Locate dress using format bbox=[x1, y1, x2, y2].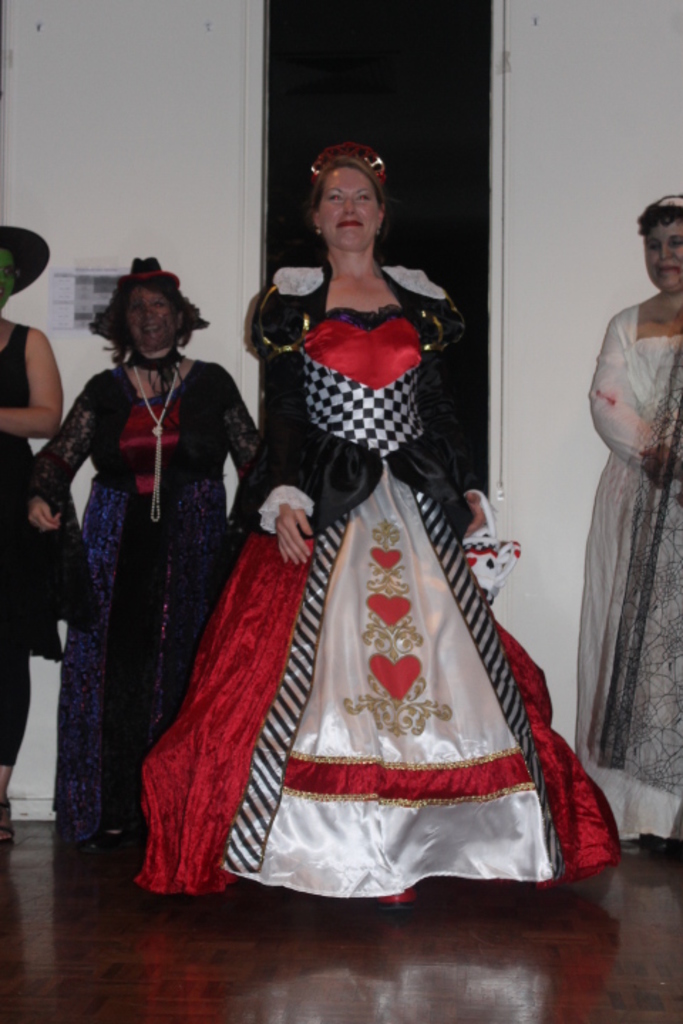
bbox=[575, 307, 682, 845].
